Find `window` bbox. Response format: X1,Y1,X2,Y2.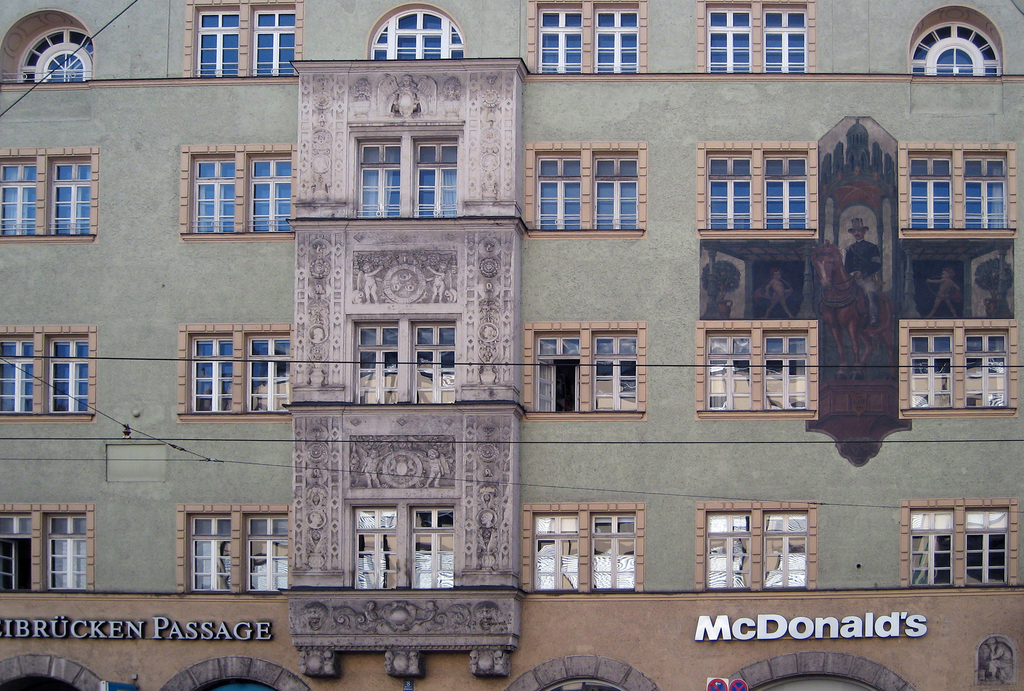
368,4,468,61.
